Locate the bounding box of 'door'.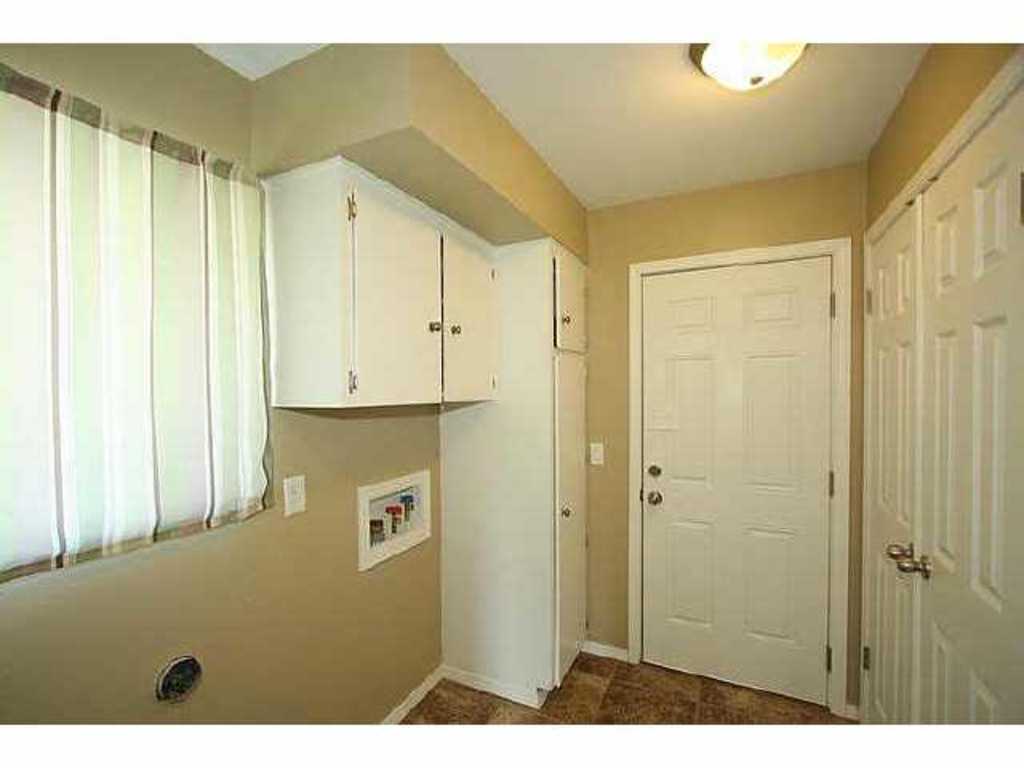
Bounding box: [618, 195, 891, 688].
